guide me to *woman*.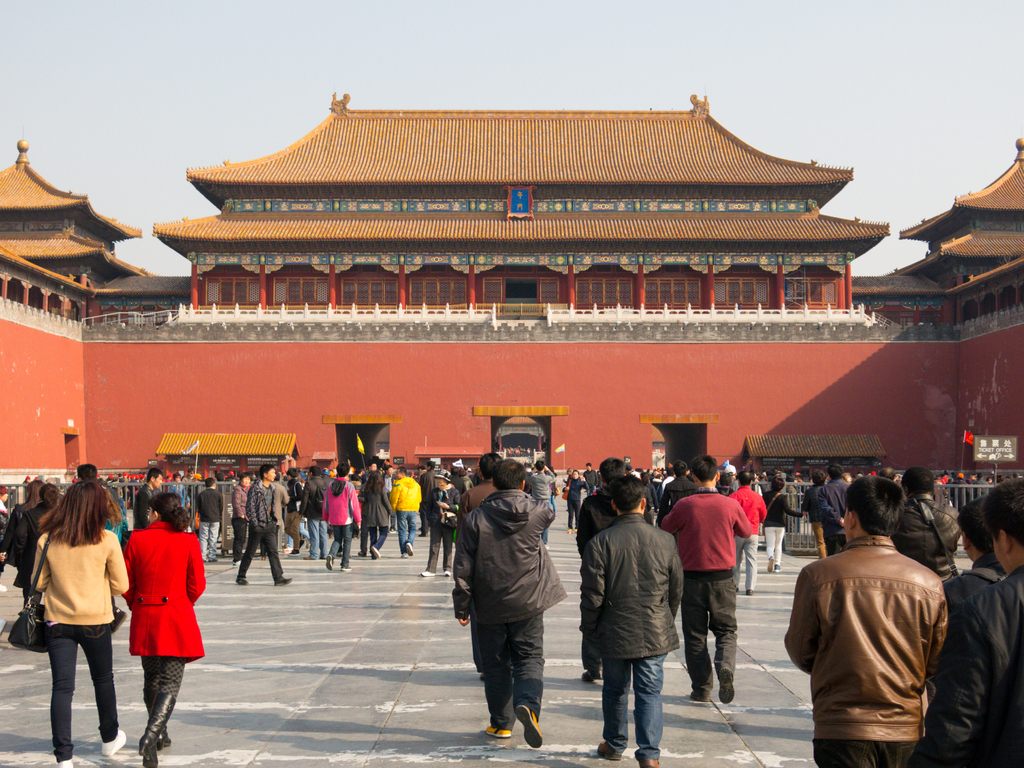
Guidance: l=420, t=474, r=460, b=574.
